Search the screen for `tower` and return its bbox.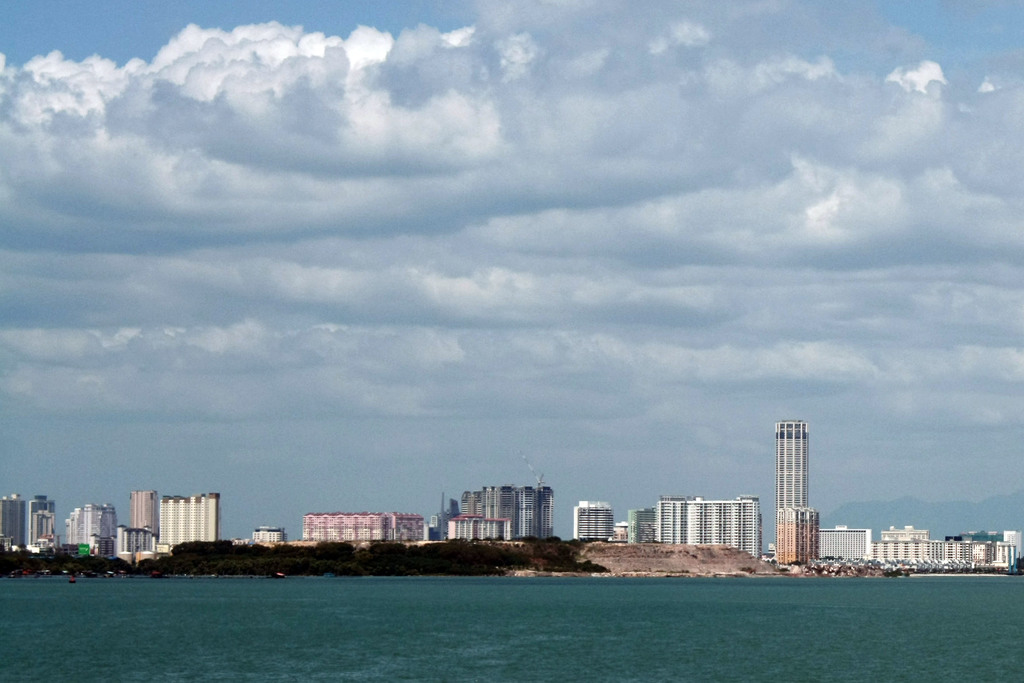
Found: bbox(774, 420, 817, 569).
